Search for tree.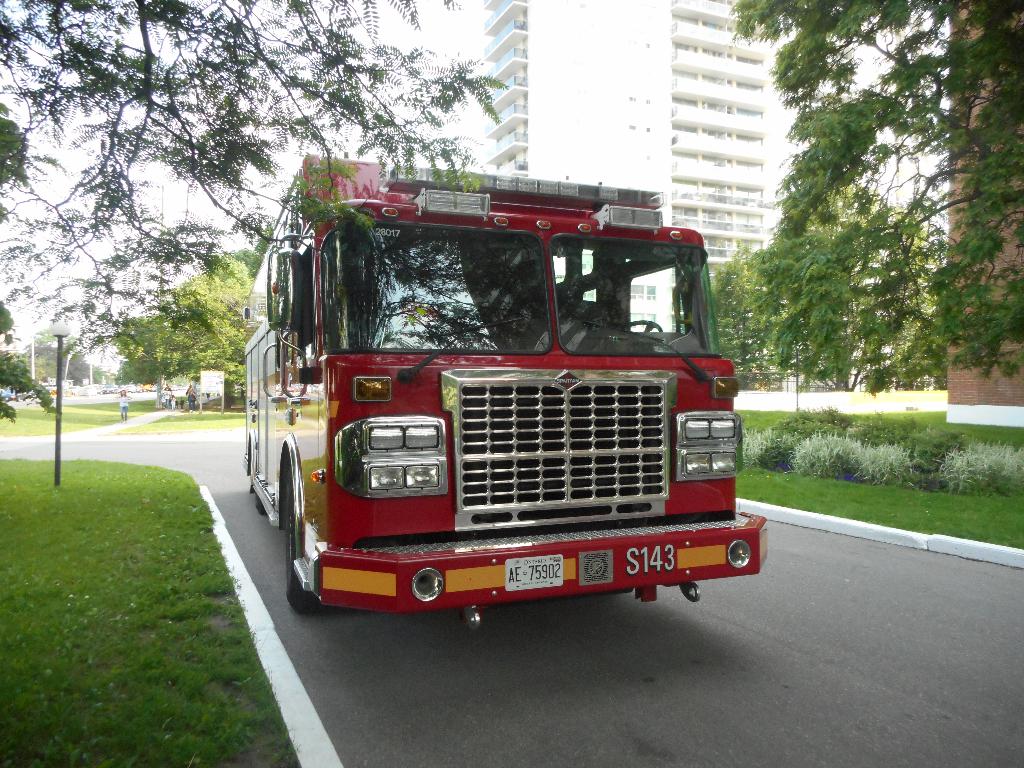
Found at (x1=0, y1=0, x2=514, y2=362).
